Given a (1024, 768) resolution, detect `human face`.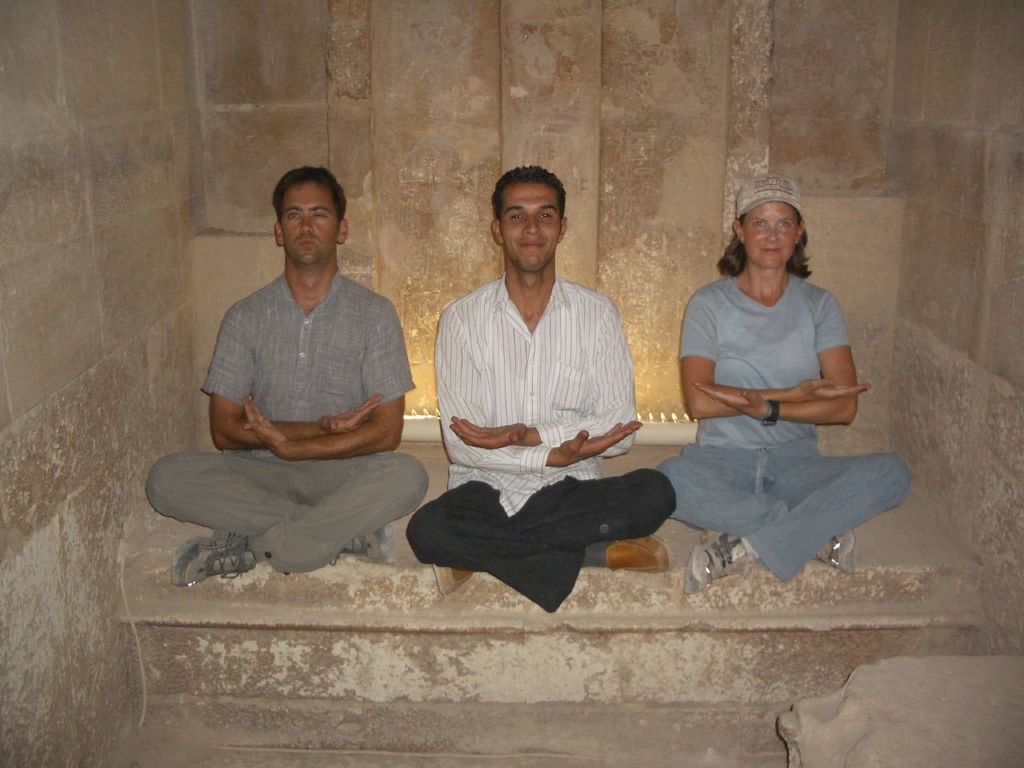
[500, 182, 556, 270].
